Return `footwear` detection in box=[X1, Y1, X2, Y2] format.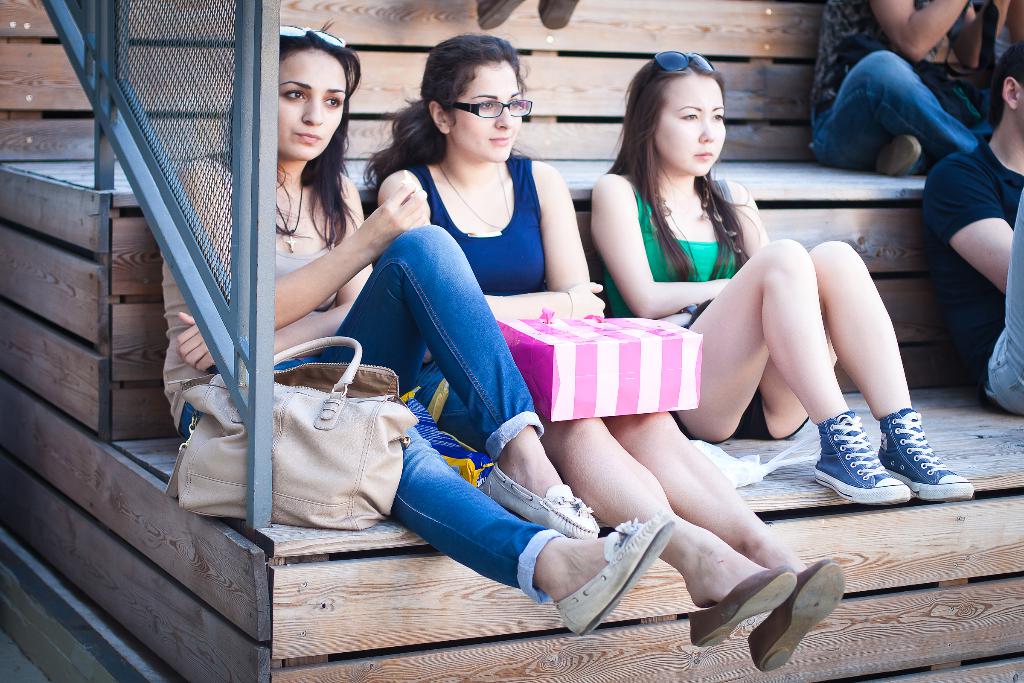
box=[876, 406, 967, 499].
